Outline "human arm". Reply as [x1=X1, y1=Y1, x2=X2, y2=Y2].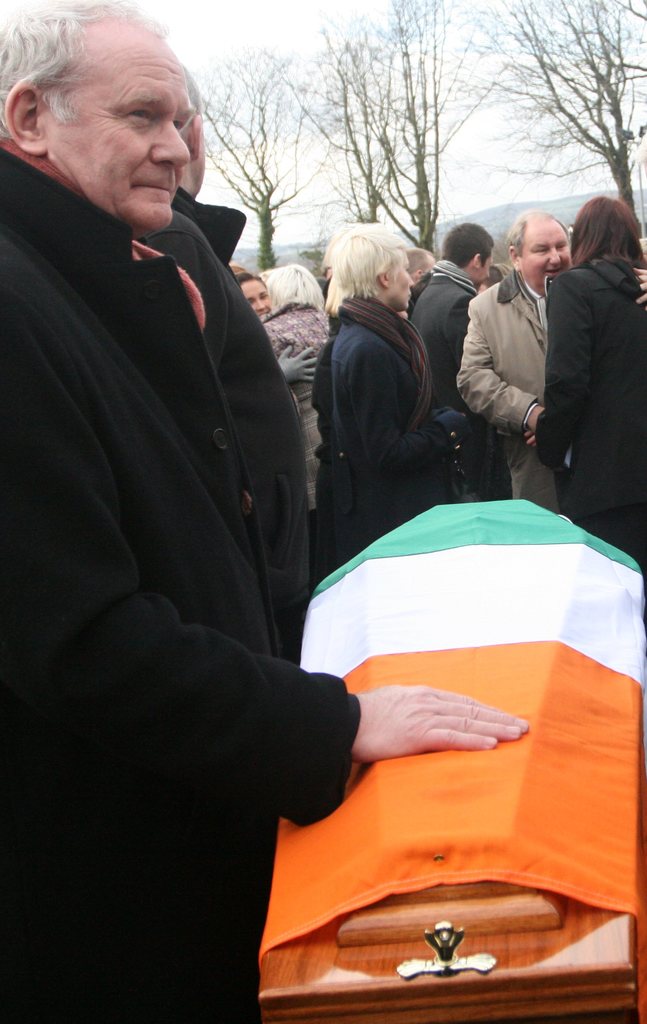
[x1=452, y1=284, x2=536, y2=444].
